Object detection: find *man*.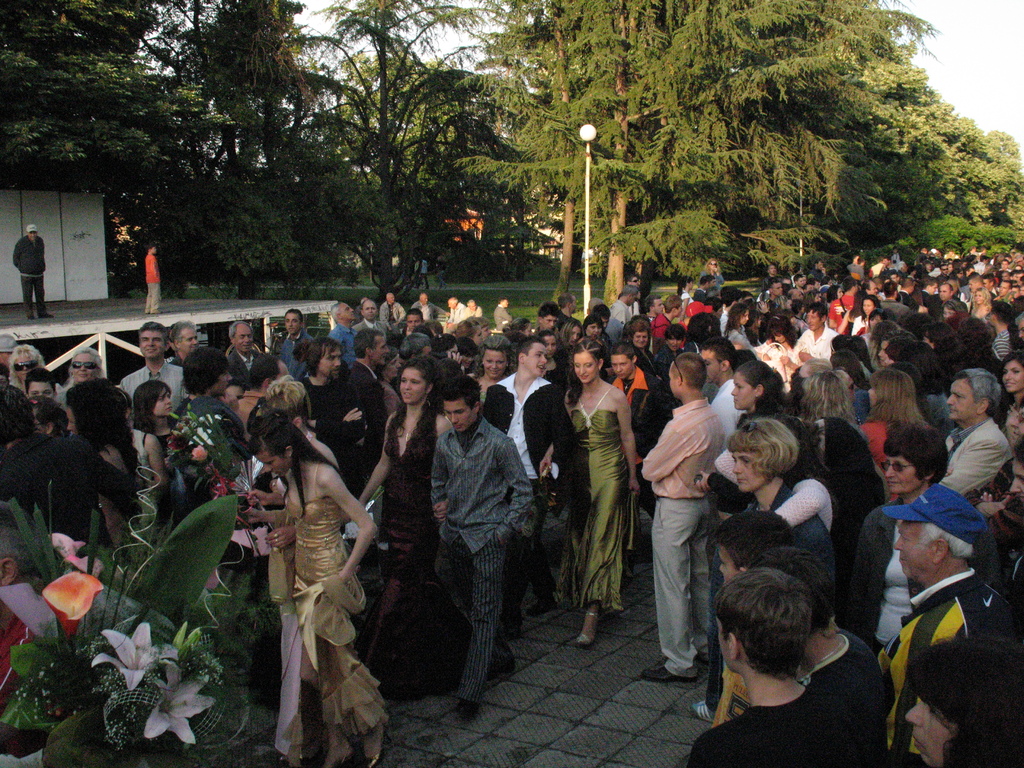
bbox(608, 285, 642, 347).
